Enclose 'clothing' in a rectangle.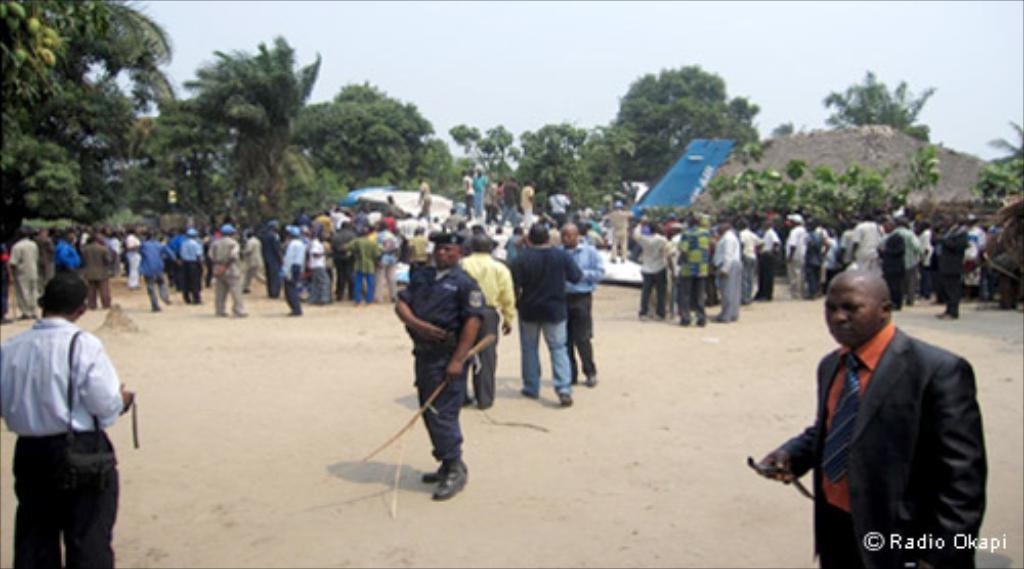
BBox(268, 237, 303, 307).
